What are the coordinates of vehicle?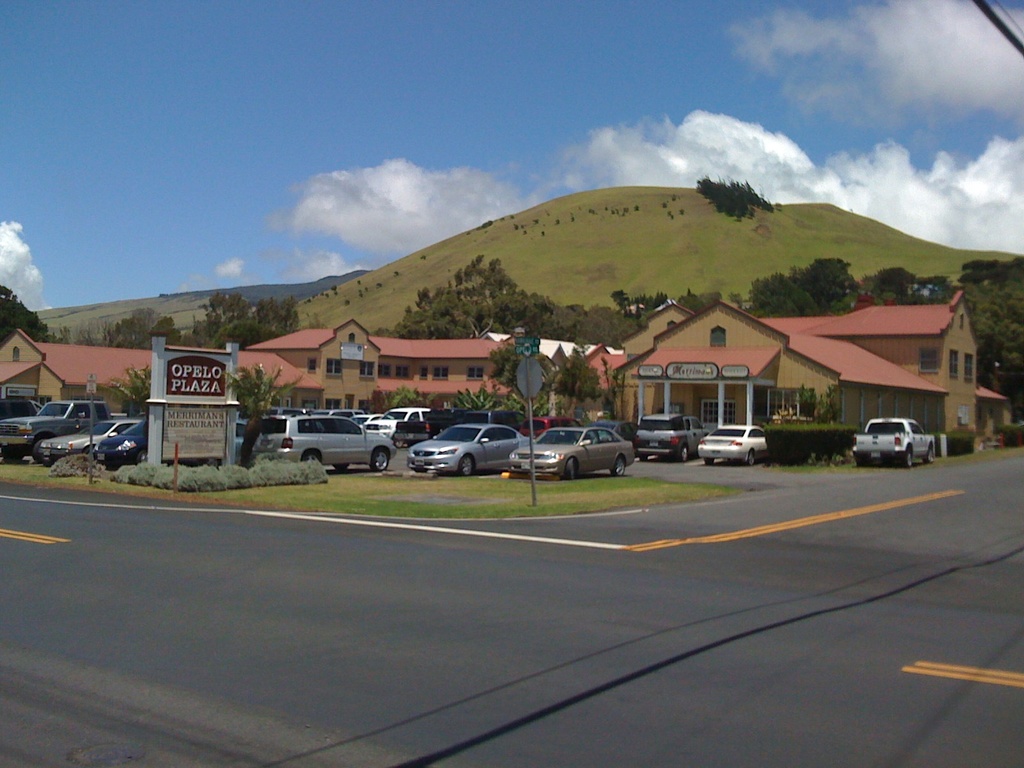
522, 415, 568, 442.
